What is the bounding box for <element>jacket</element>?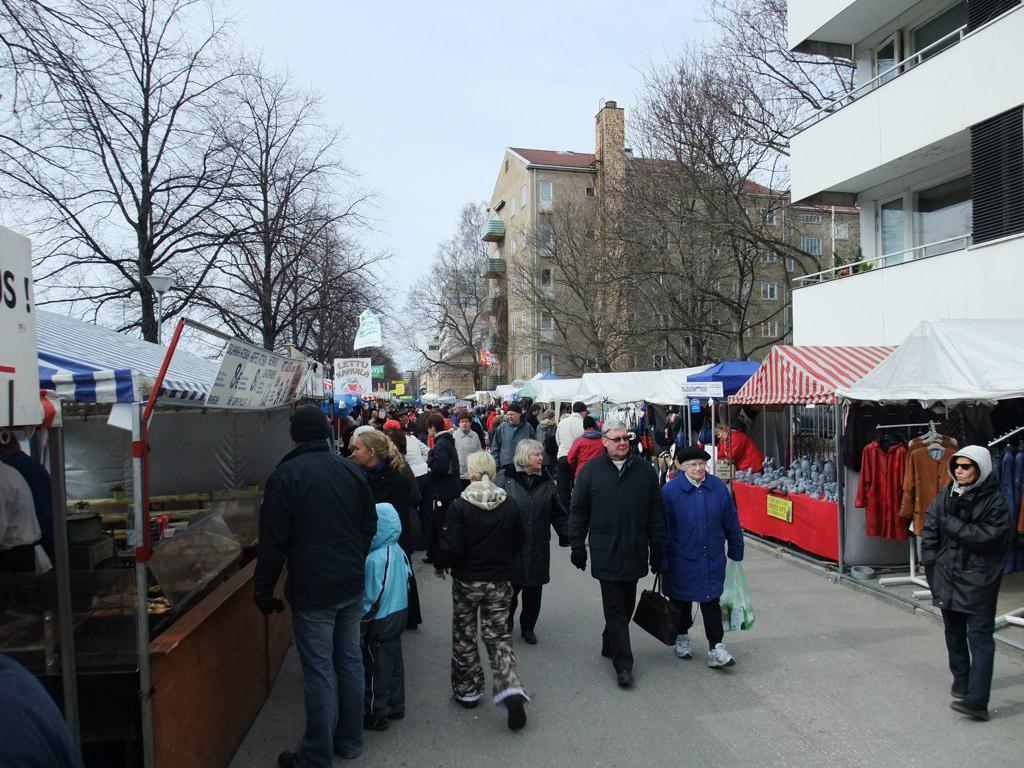
BBox(452, 429, 482, 478).
